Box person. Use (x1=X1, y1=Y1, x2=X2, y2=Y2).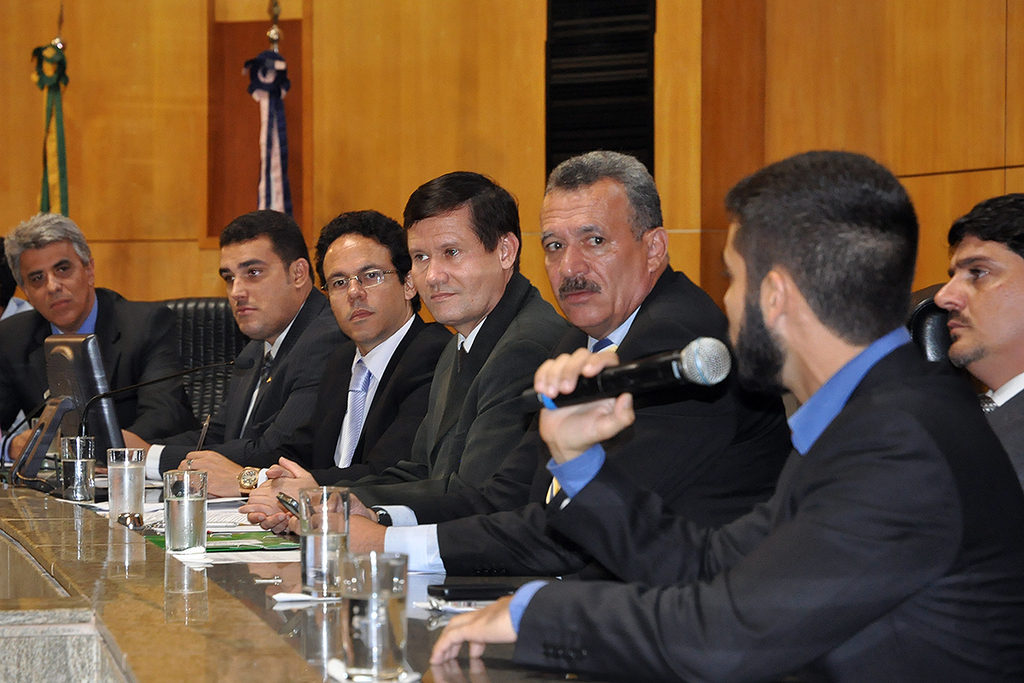
(x1=219, y1=170, x2=596, y2=537).
